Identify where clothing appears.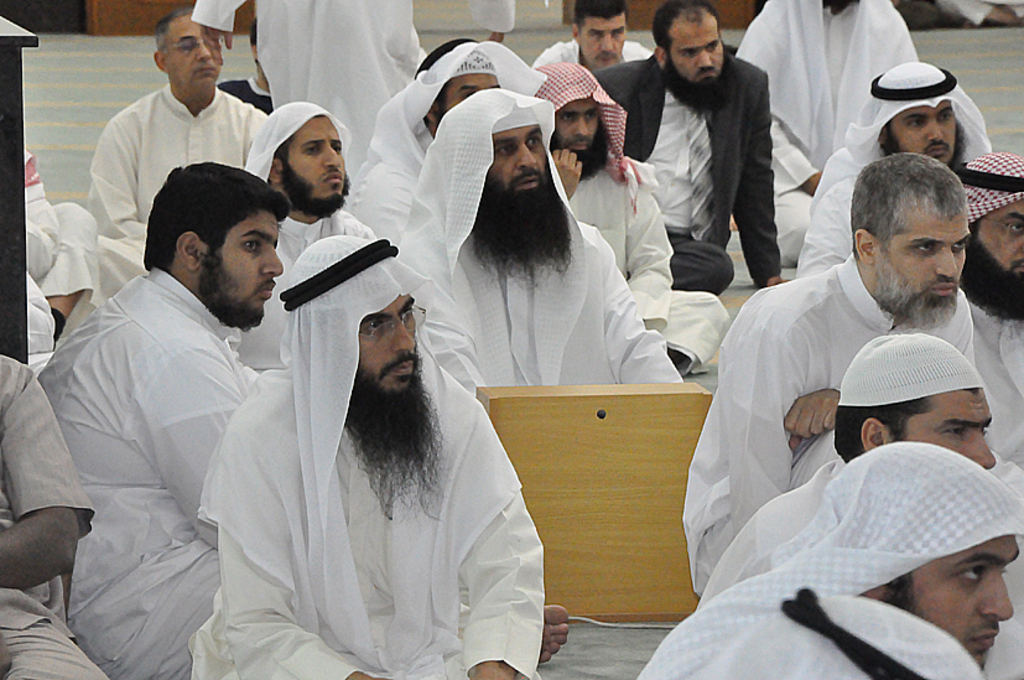
Appears at <box>186,224,553,679</box>.
